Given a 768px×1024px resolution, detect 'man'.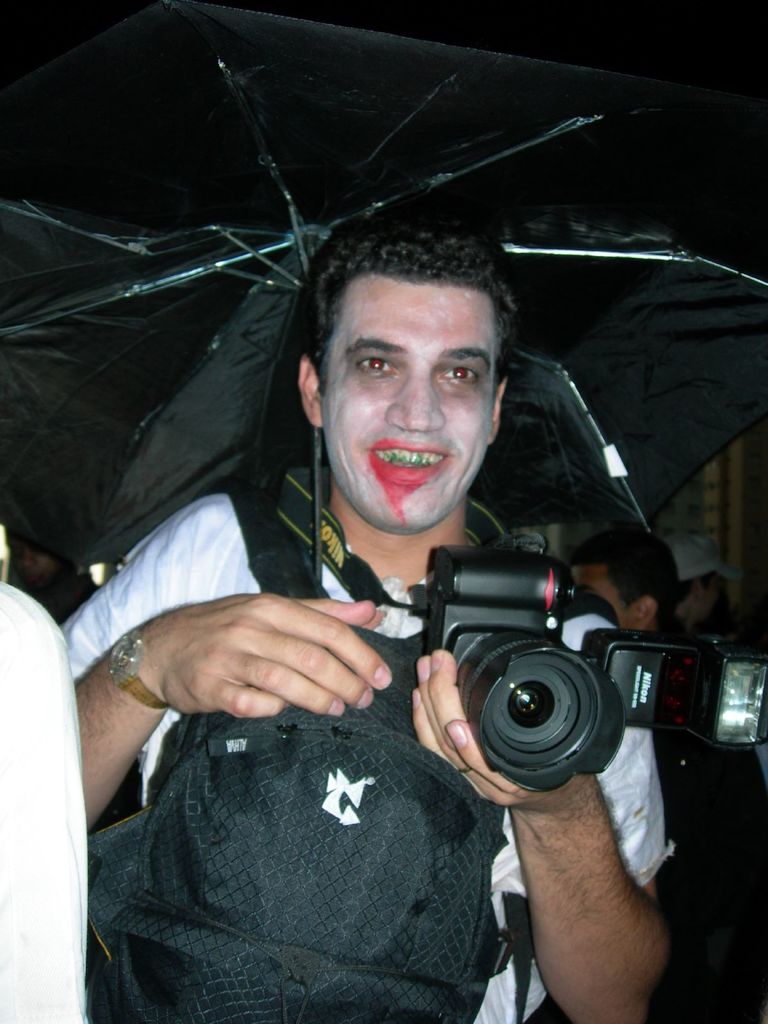
left=565, top=532, right=682, bottom=641.
